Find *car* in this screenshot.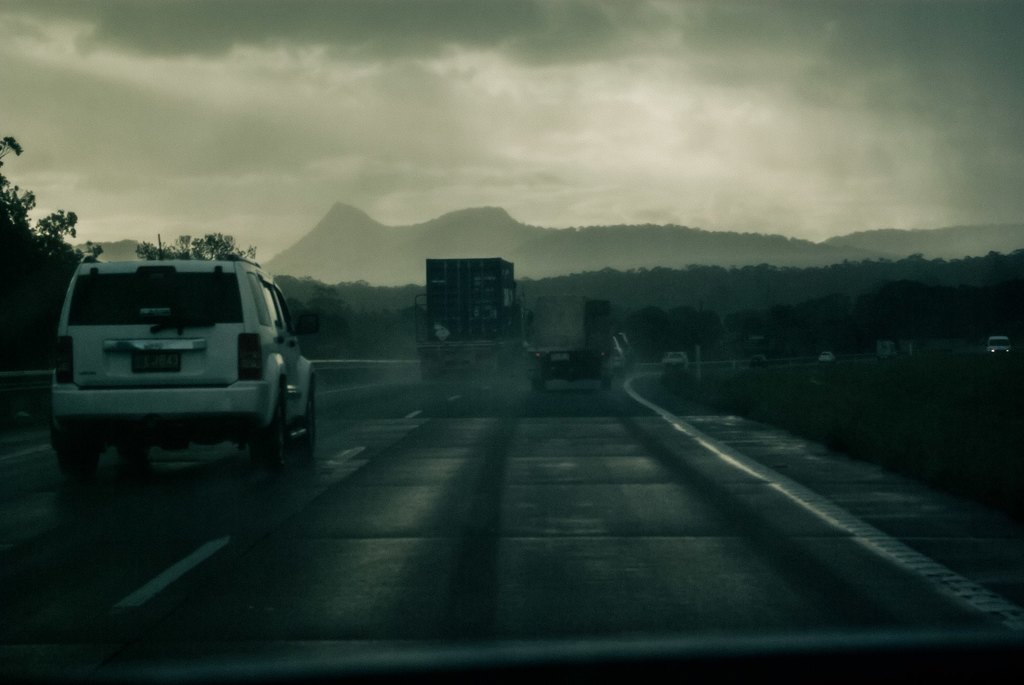
The bounding box for *car* is (51, 235, 319, 479).
